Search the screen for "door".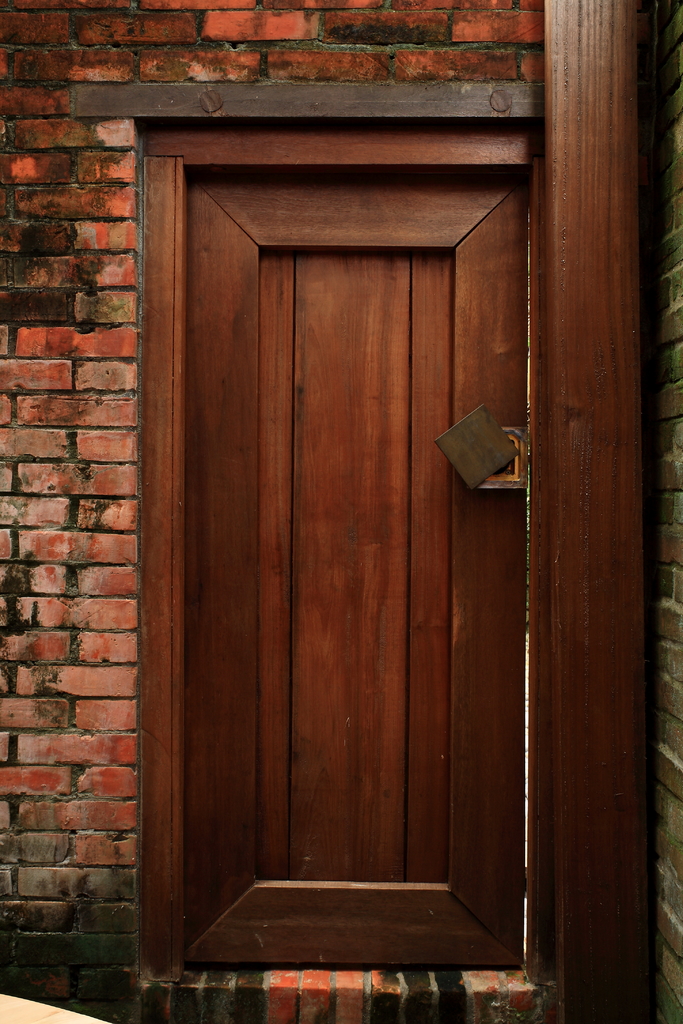
Found at rect(190, 164, 528, 963).
